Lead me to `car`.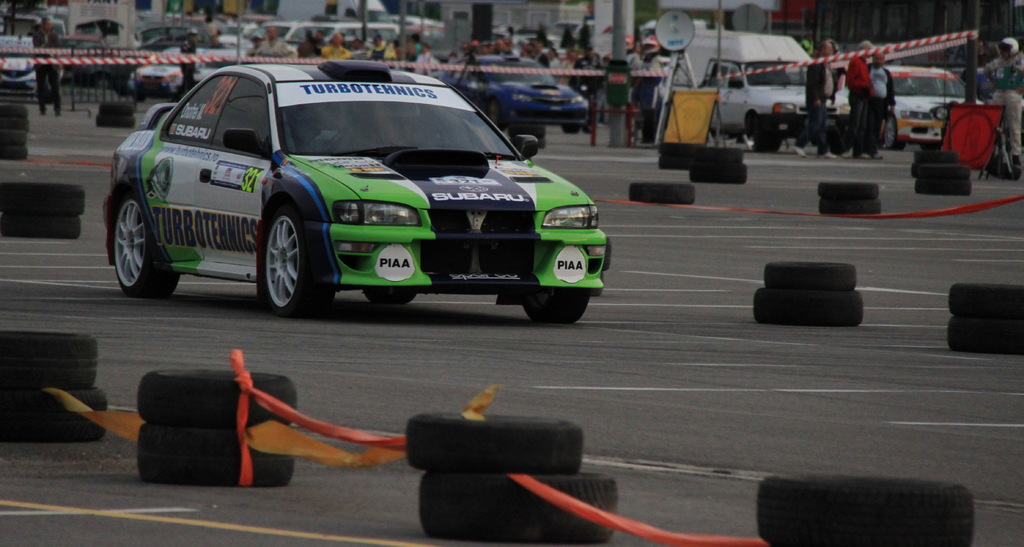
Lead to [left=101, top=69, right=606, bottom=318].
